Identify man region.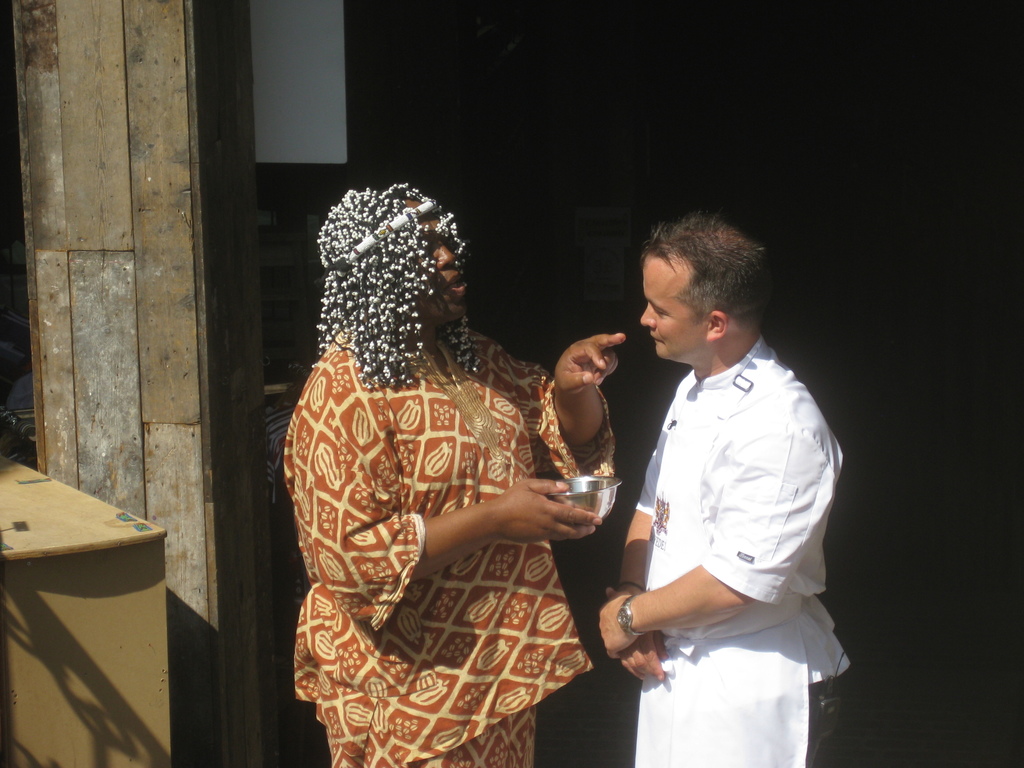
Region: [left=594, top=207, right=849, bottom=767].
